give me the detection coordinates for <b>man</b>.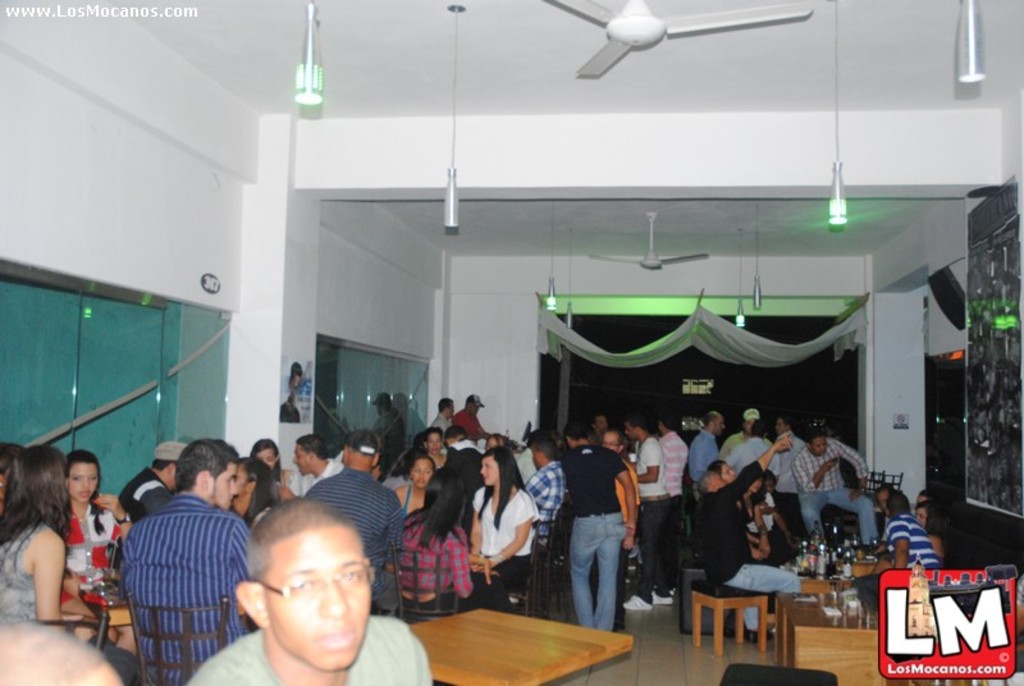
[x1=522, y1=440, x2=572, y2=550].
